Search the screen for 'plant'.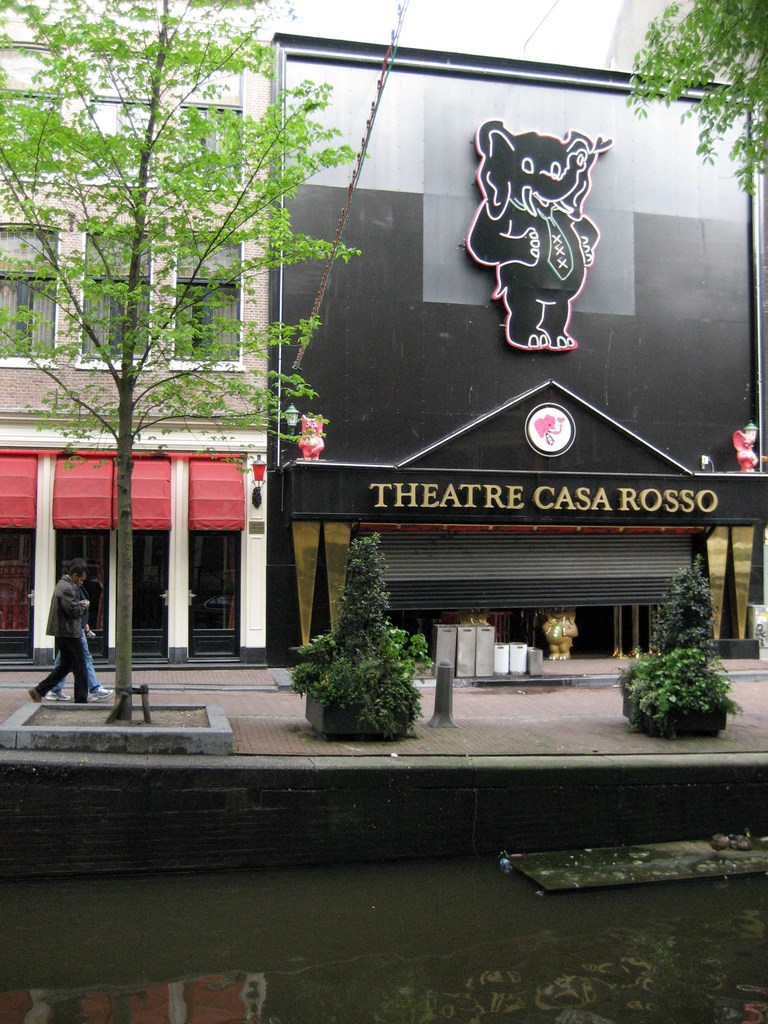
Found at left=620, top=548, right=756, bottom=748.
